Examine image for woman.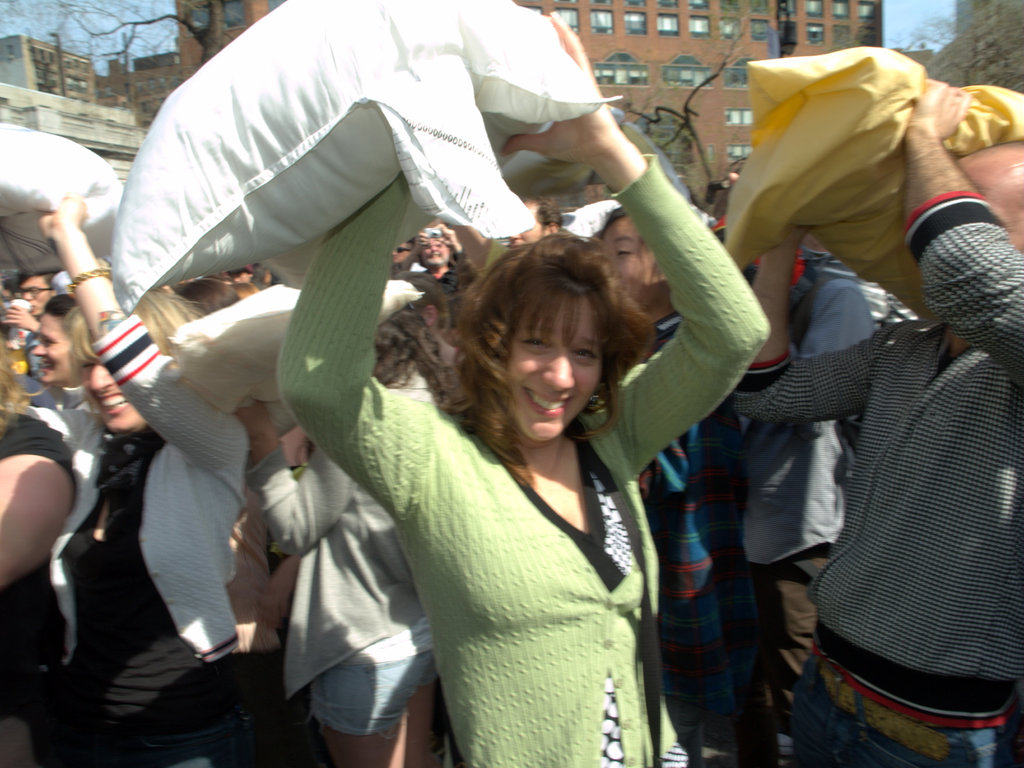
Examination result: {"left": 33, "top": 293, "right": 95, "bottom": 407}.
